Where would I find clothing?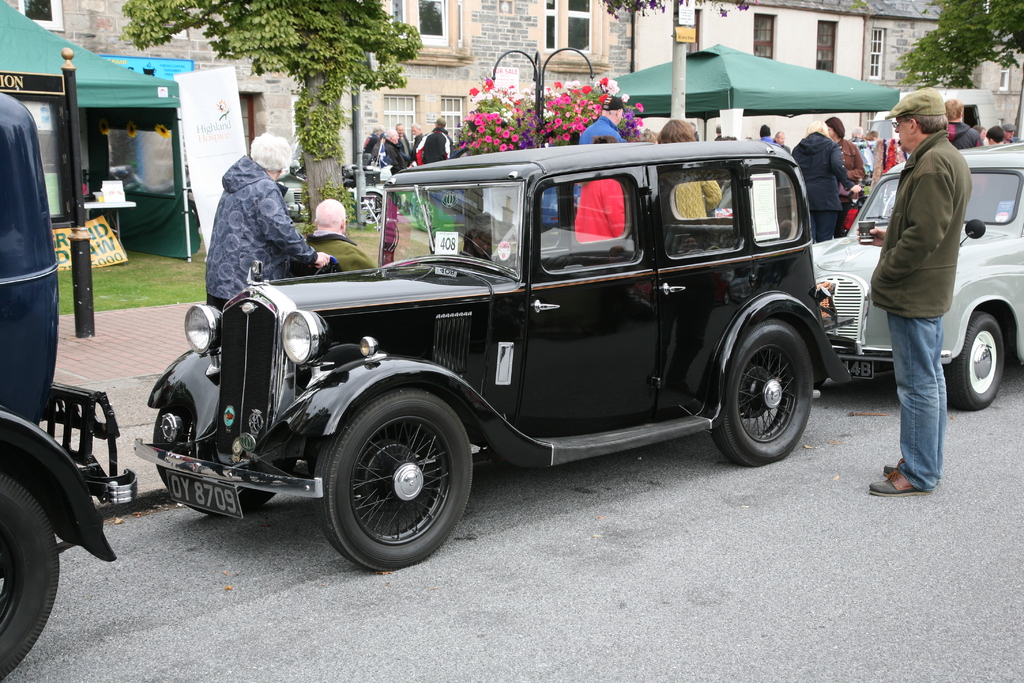
At x1=836, y1=125, x2=890, y2=235.
